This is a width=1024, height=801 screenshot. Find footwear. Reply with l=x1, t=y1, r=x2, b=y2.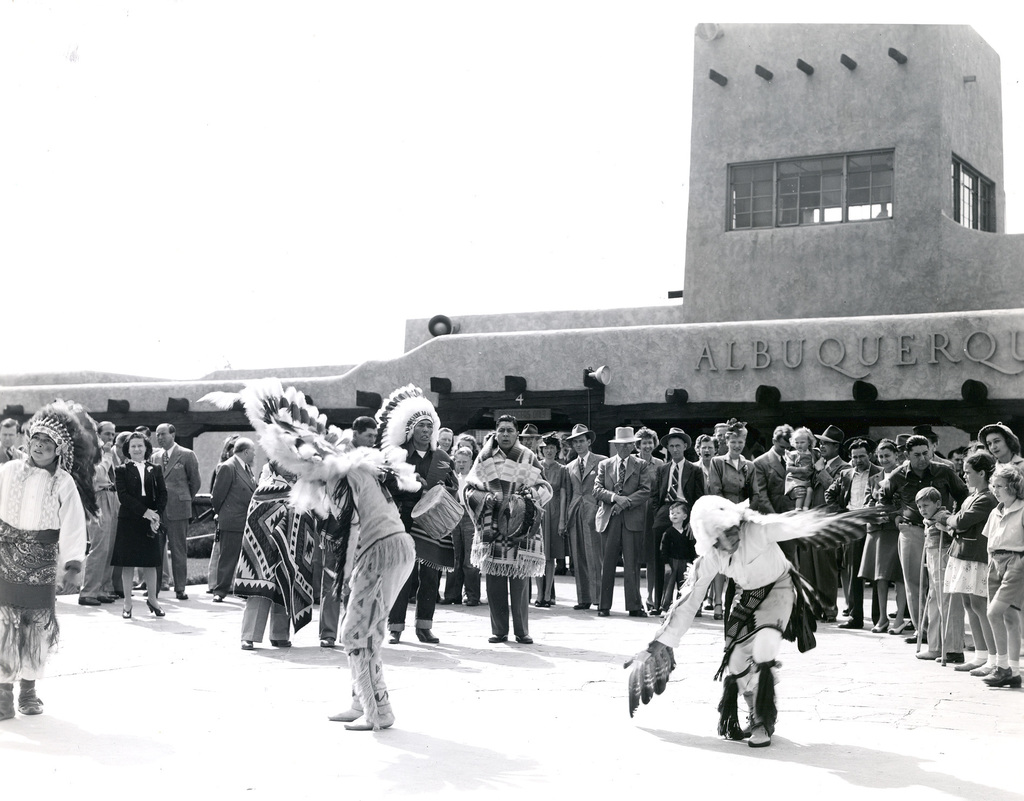
l=172, t=590, r=190, b=604.
